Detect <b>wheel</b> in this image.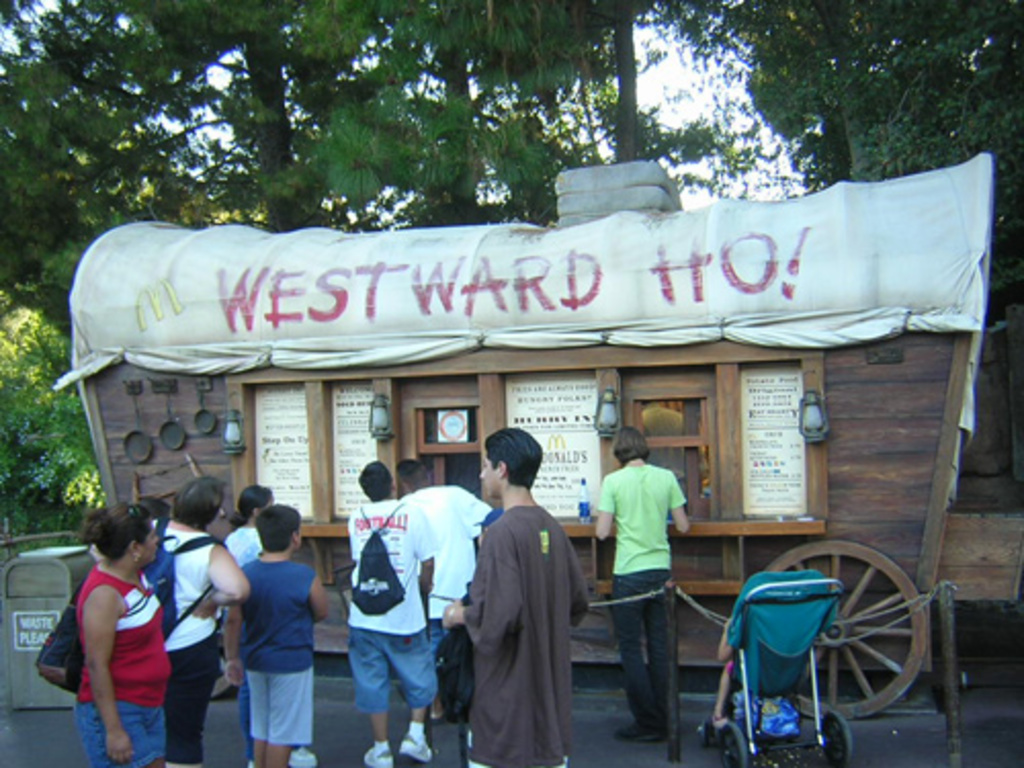
Detection: detection(766, 537, 930, 723).
